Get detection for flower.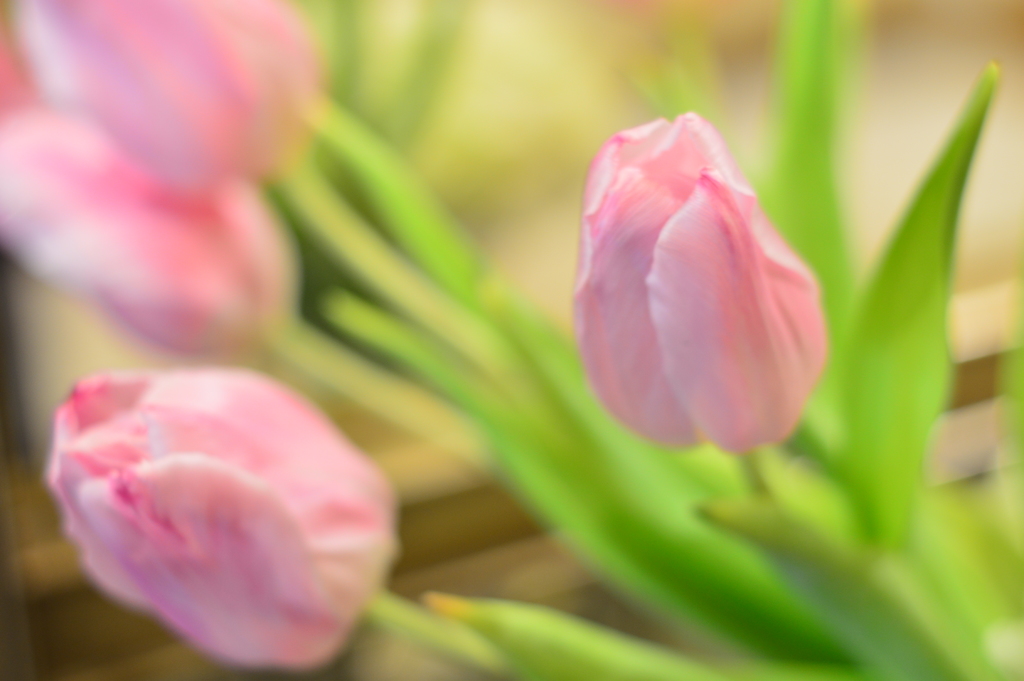
Detection: Rect(568, 110, 833, 455).
